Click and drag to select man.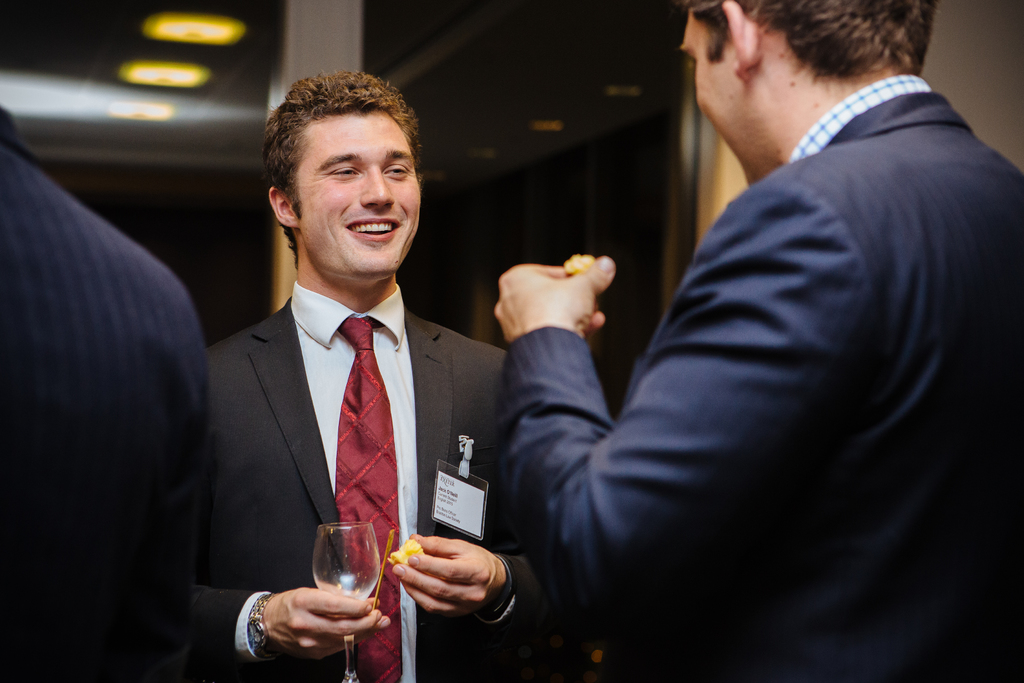
Selection: crop(490, 0, 1023, 679).
